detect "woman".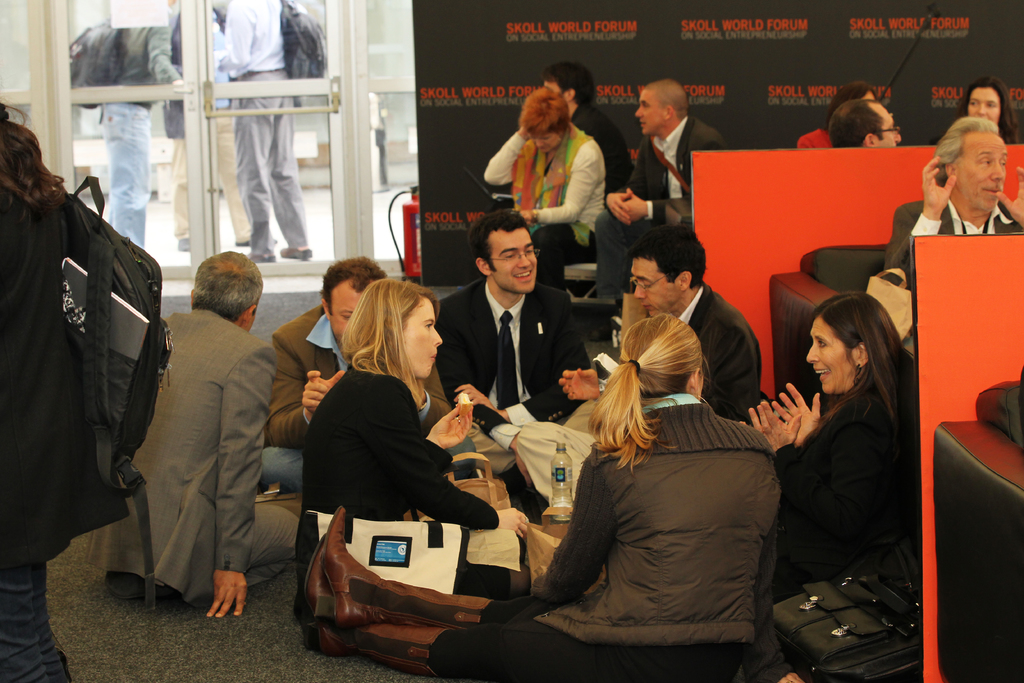
Detected at [294,312,785,682].
